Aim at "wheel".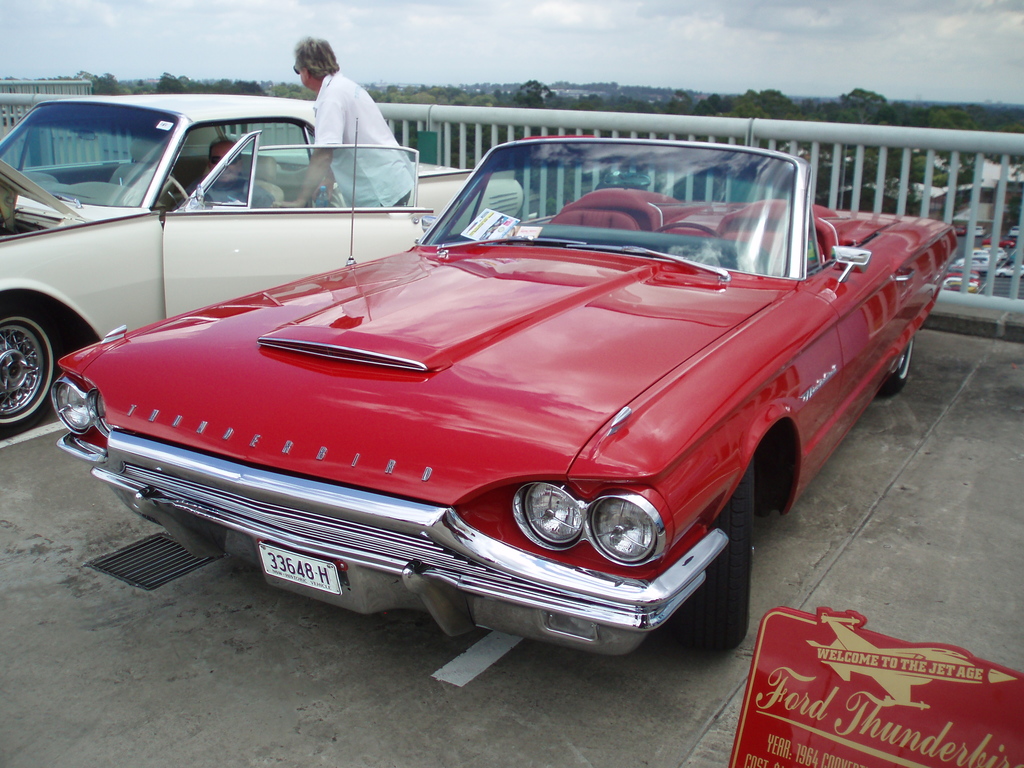
Aimed at (881,340,914,397).
